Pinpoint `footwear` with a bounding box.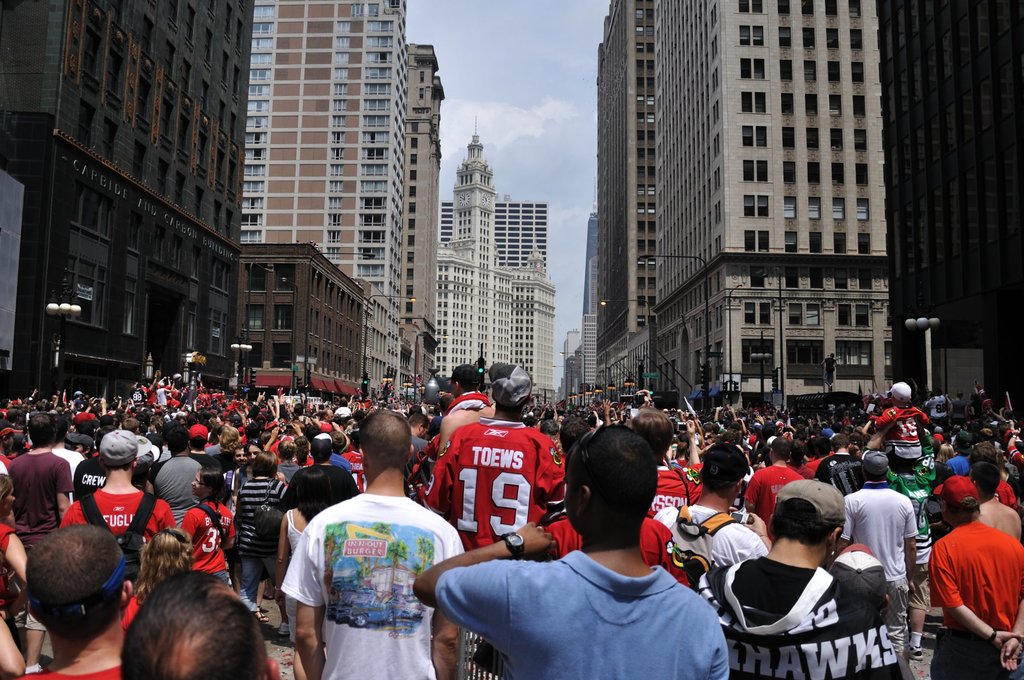
<bbox>904, 643, 926, 660</bbox>.
